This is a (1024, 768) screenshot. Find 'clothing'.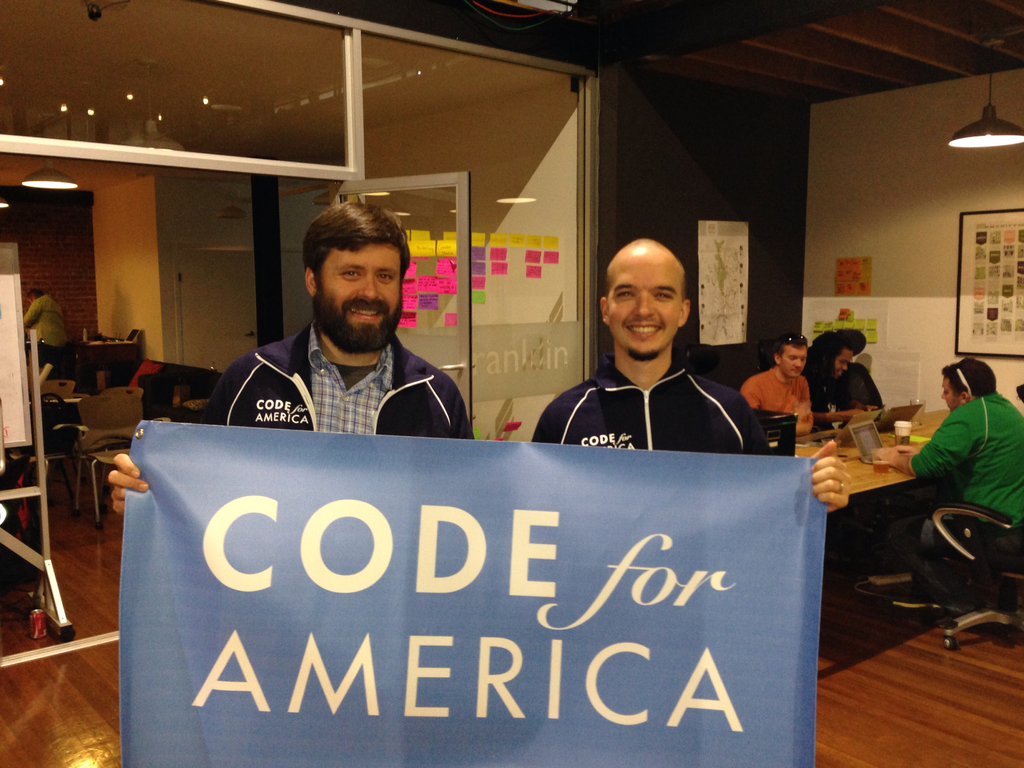
Bounding box: 532/358/771/458.
